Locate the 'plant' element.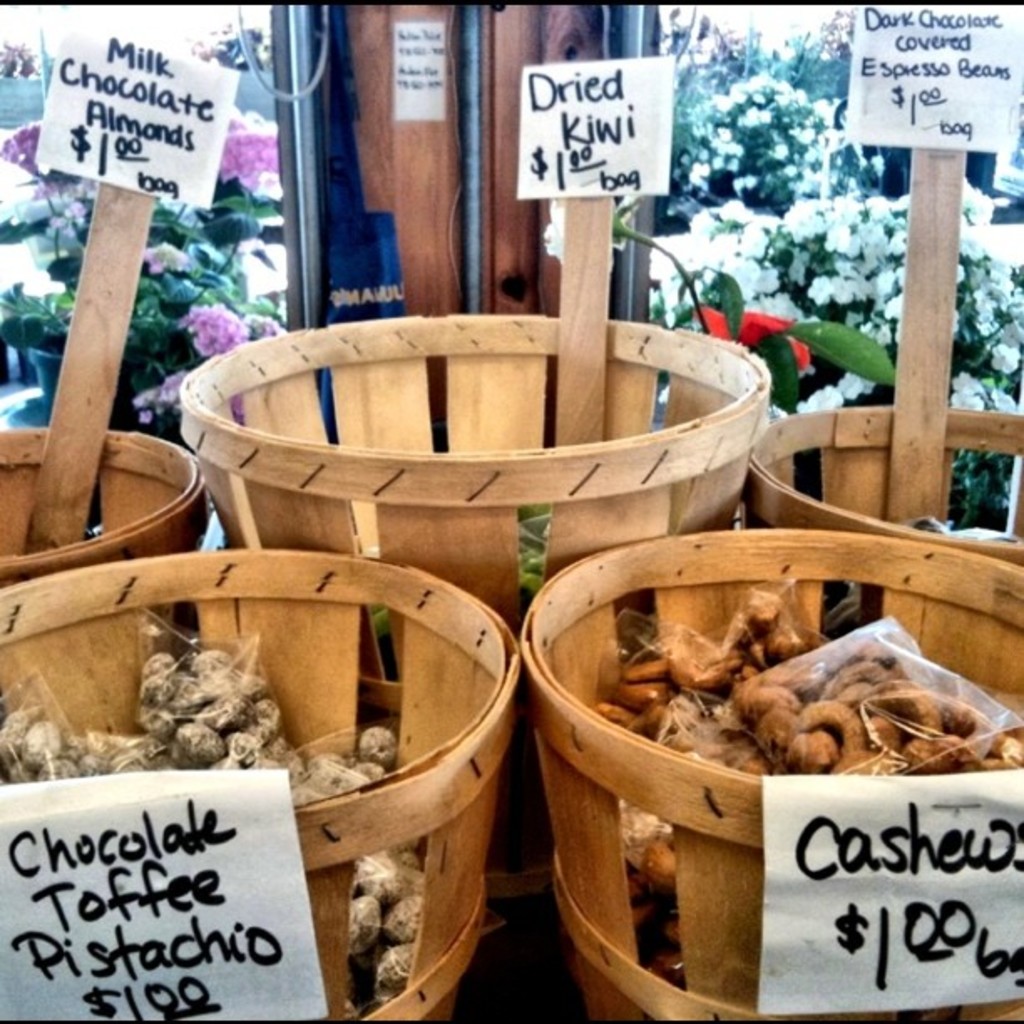
Element bbox: (left=0, top=22, right=351, bottom=480).
